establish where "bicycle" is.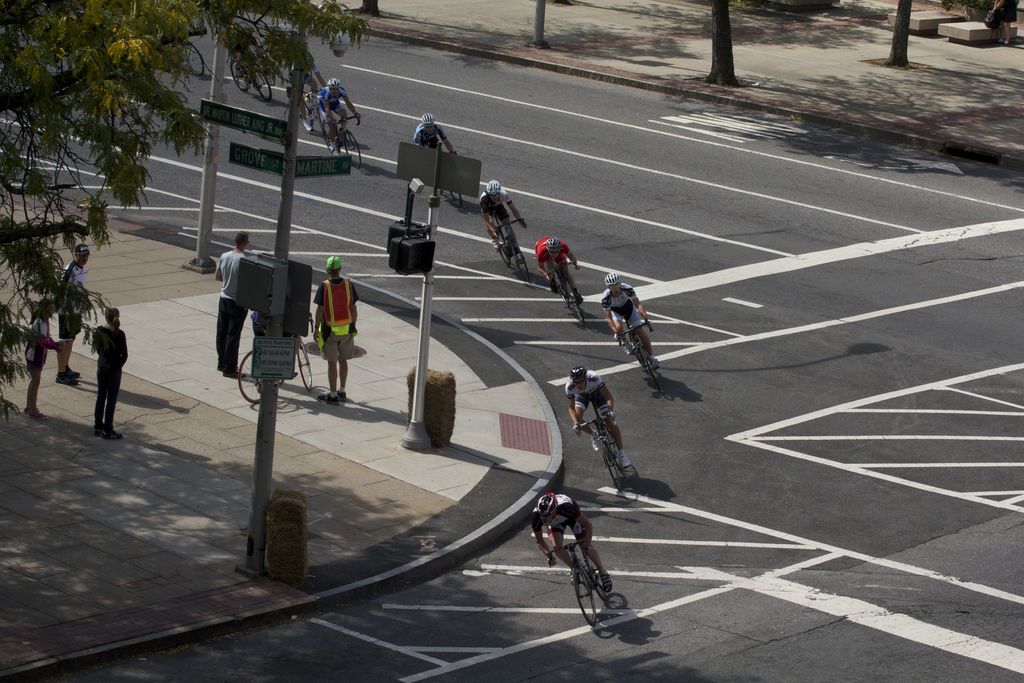
Established at (x1=614, y1=320, x2=661, y2=393).
